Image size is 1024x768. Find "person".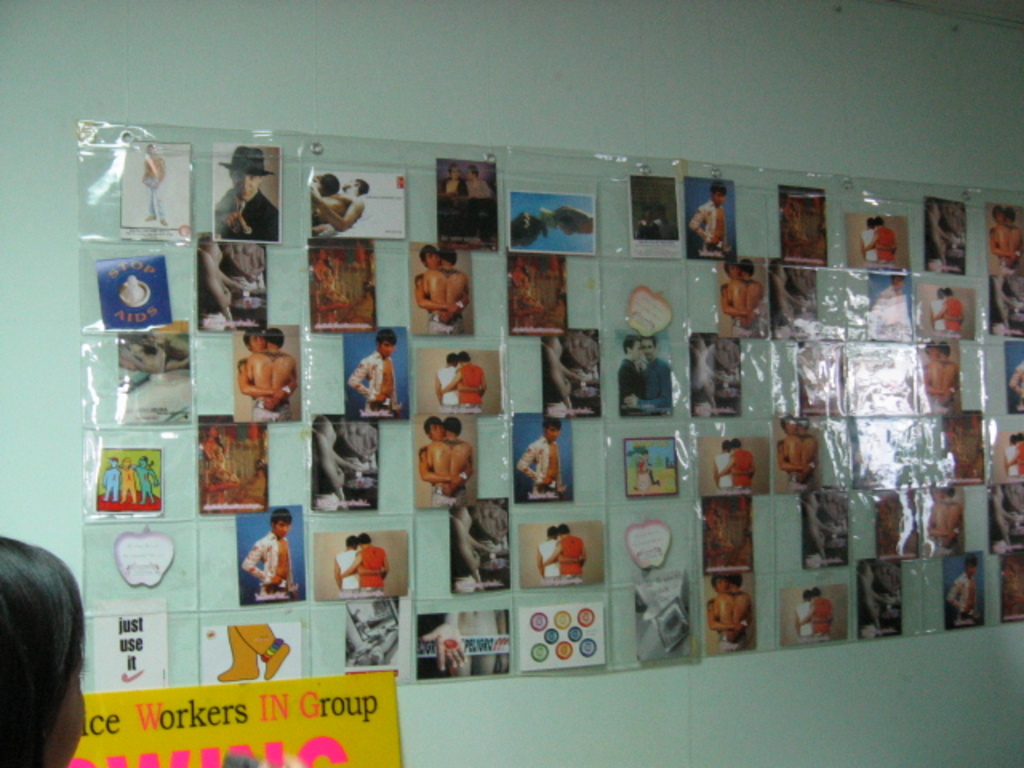
x1=922 y1=485 x2=965 y2=549.
